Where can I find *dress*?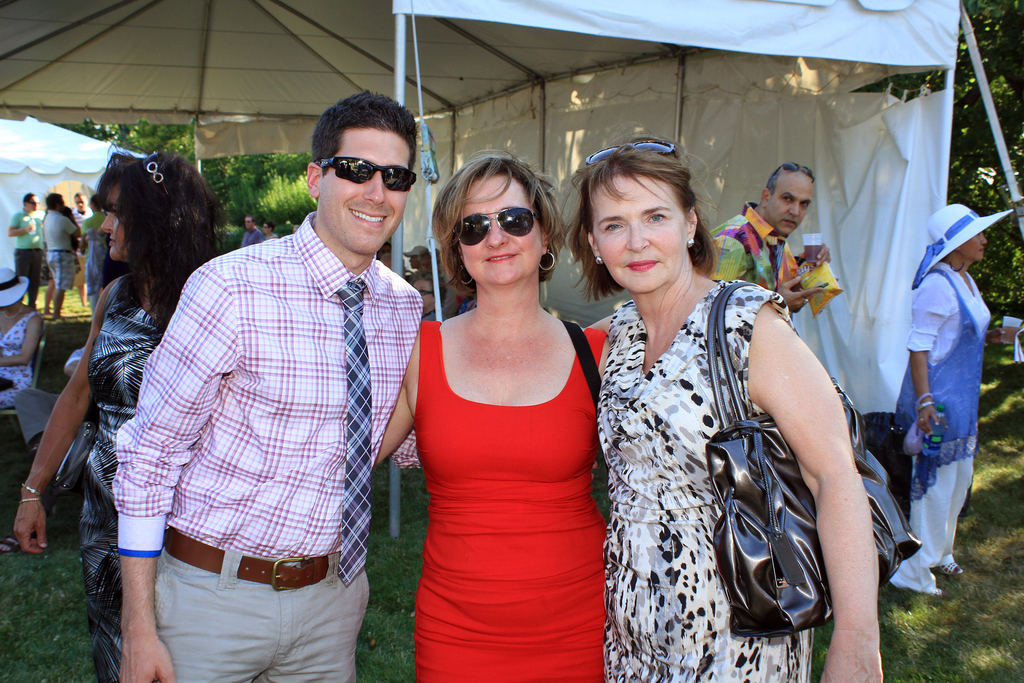
You can find it at 75,281,161,682.
